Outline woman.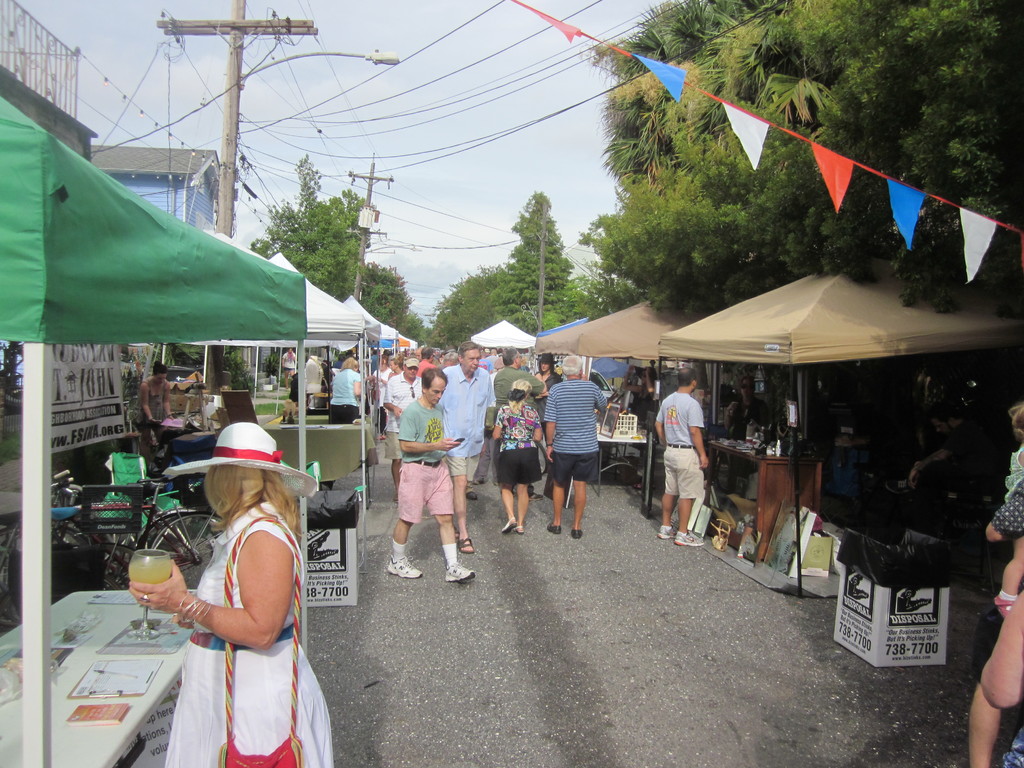
Outline: BBox(490, 381, 543, 535).
